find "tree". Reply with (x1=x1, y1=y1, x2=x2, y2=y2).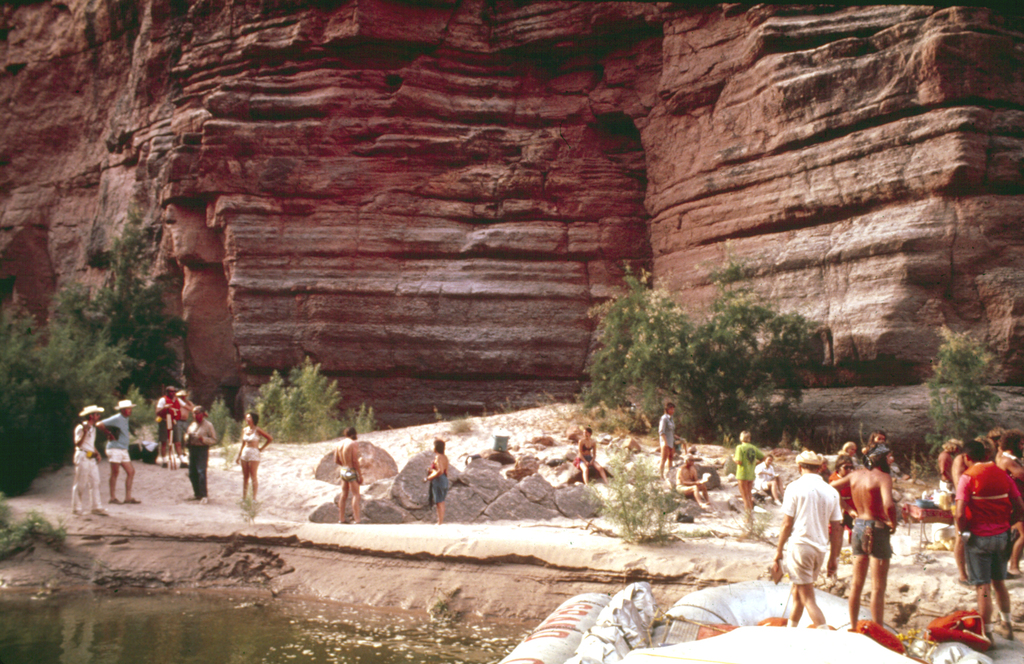
(x1=44, y1=212, x2=193, y2=400).
